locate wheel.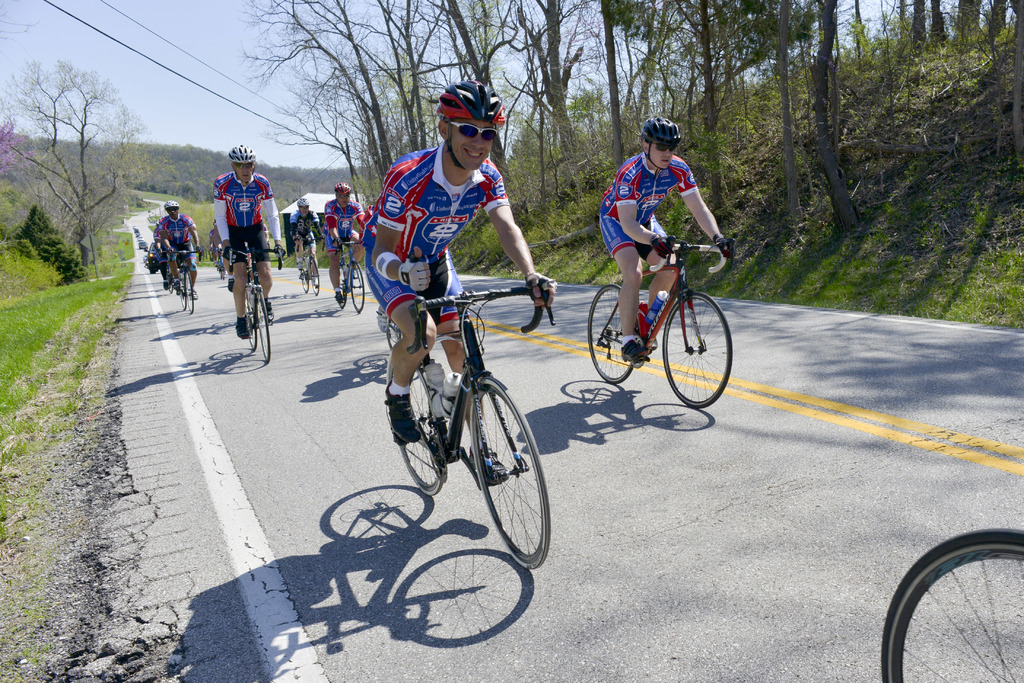
Bounding box: rect(240, 288, 260, 347).
